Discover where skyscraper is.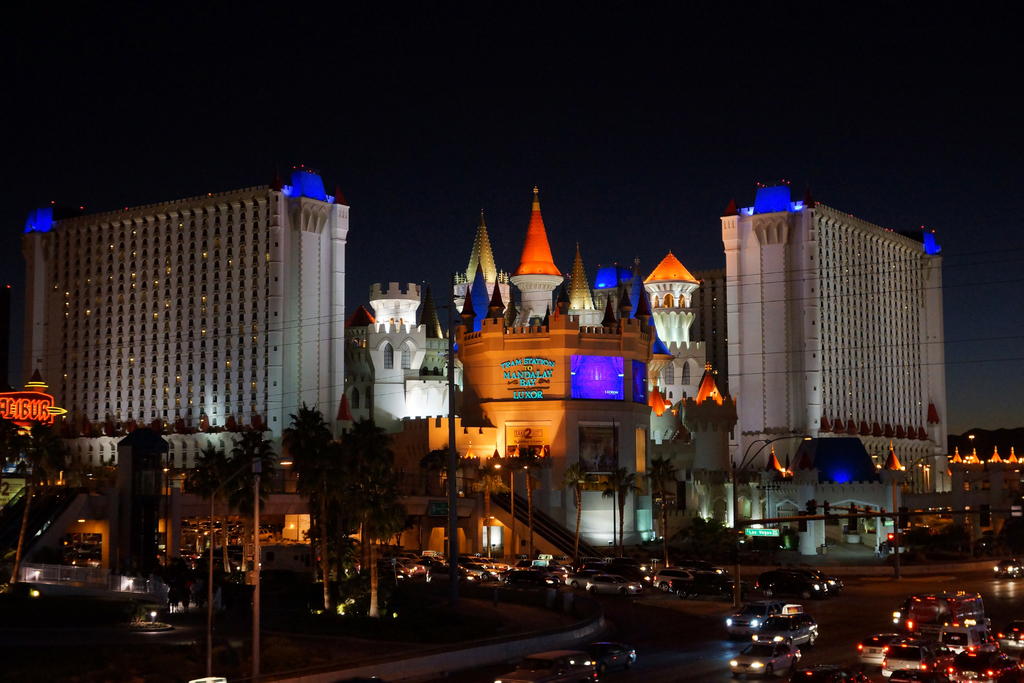
Discovered at Rect(351, 183, 724, 547).
